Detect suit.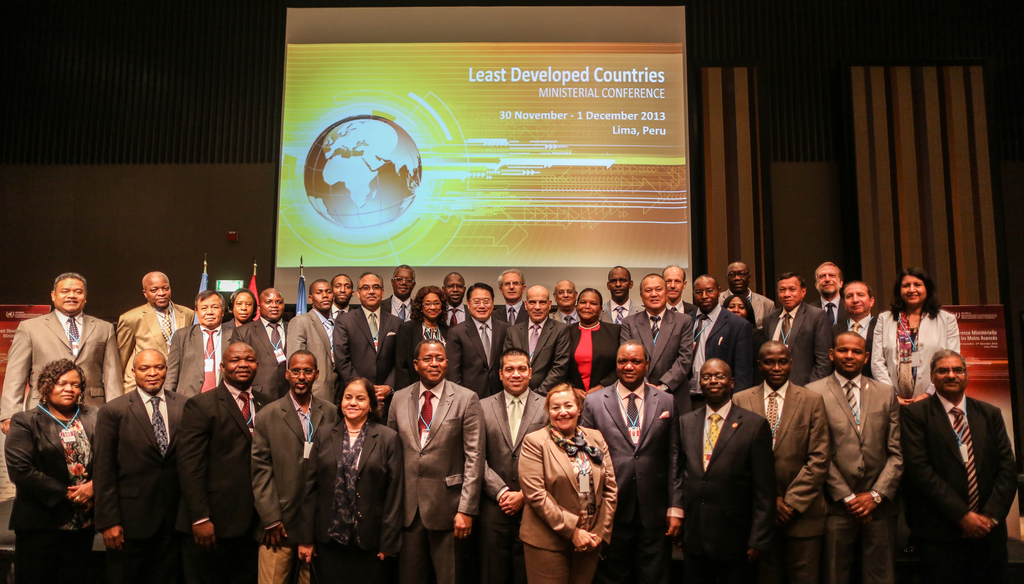
Detected at [446,318,514,399].
